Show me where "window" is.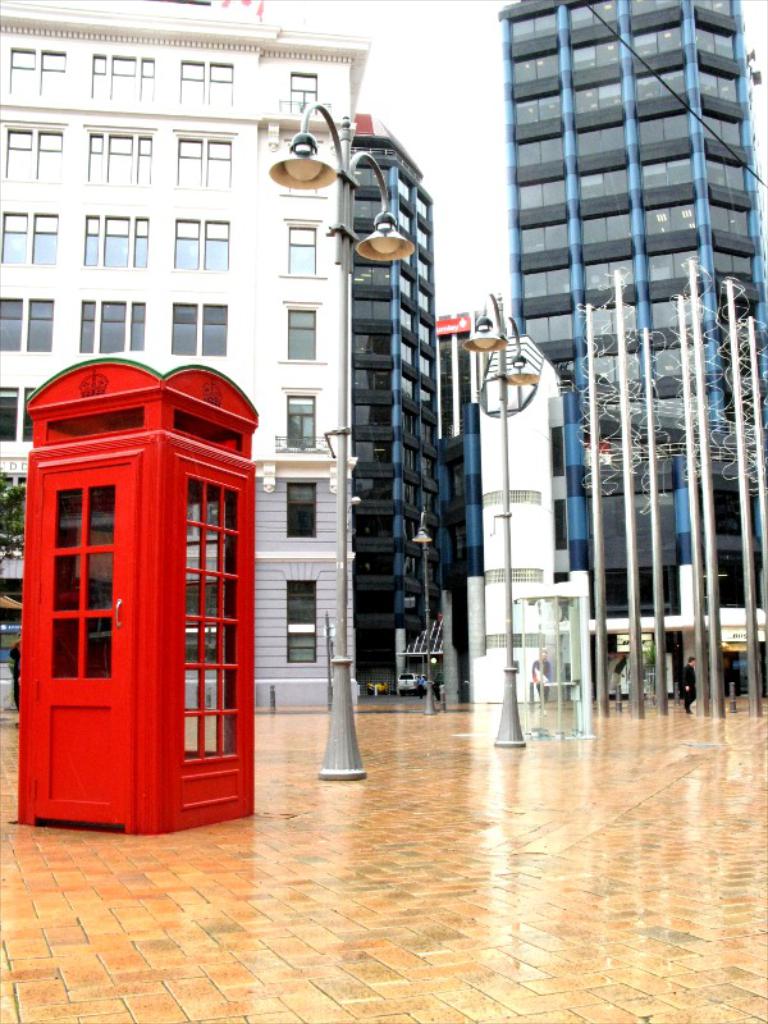
"window" is at (184, 60, 236, 101).
